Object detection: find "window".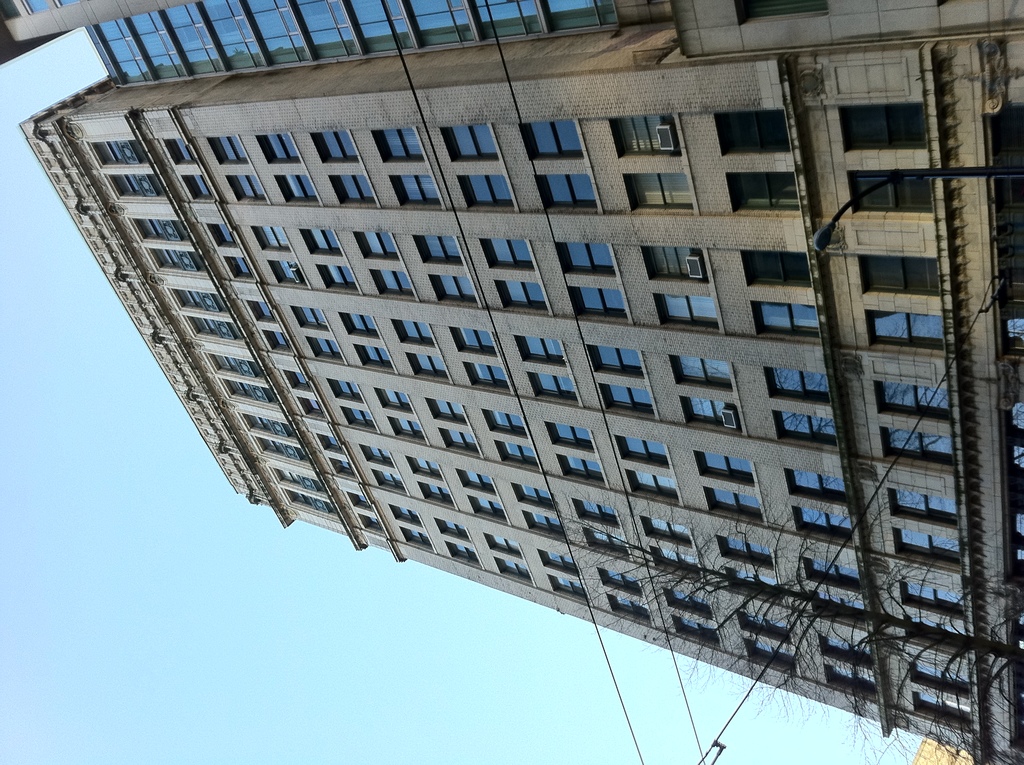
458,171,517,213.
